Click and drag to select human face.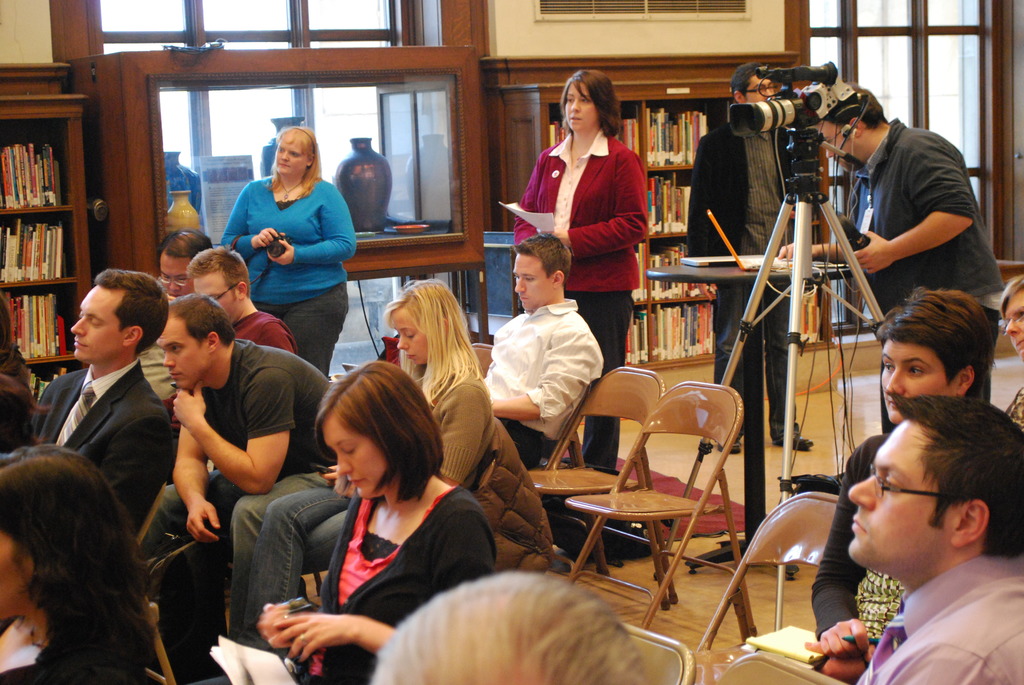
Selection: (816,122,865,171).
